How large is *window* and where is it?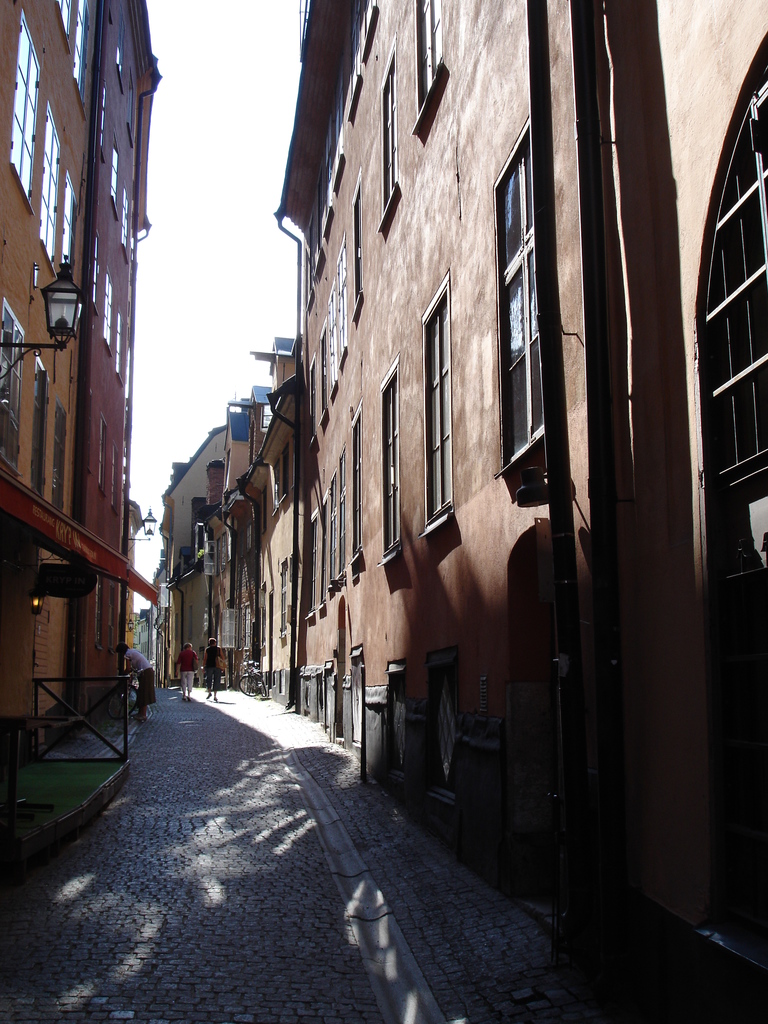
Bounding box: {"x1": 69, "y1": 0, "x2": 97, "y2": 108}.
